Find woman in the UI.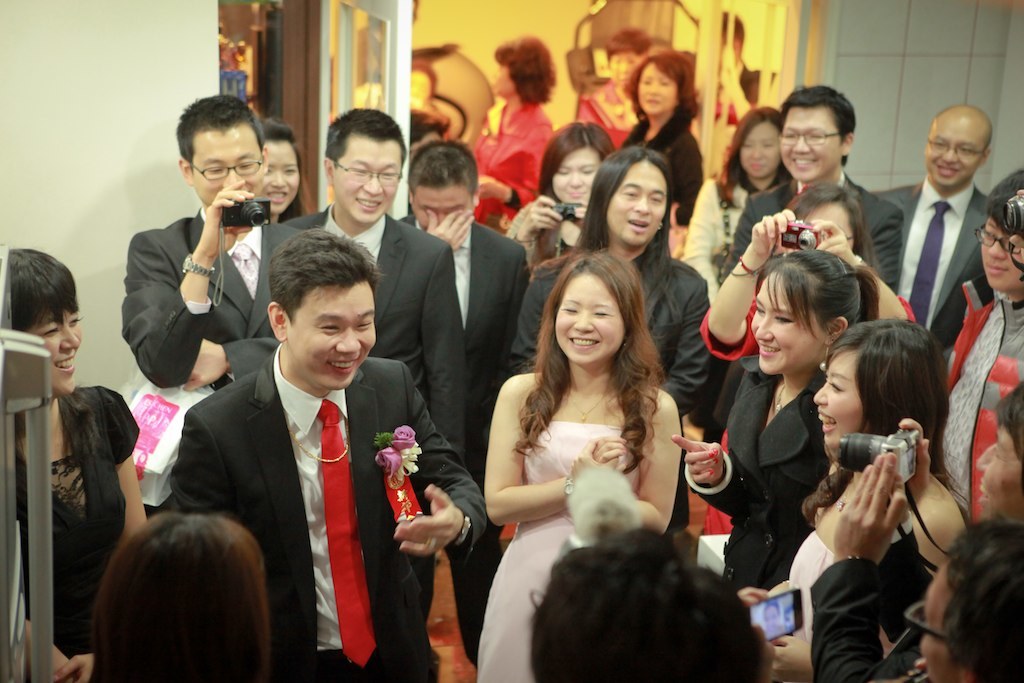
UI element at <bbox>472, 260, 705, 646</bbox>.
